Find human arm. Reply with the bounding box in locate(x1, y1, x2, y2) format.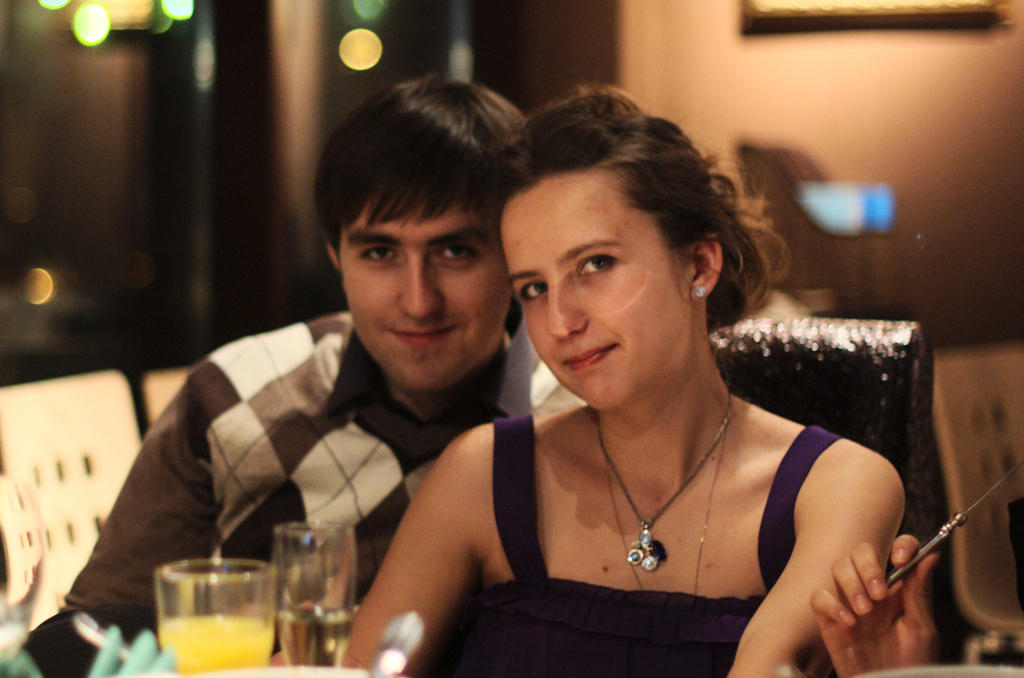
locate(60, 347, 221, 643).
